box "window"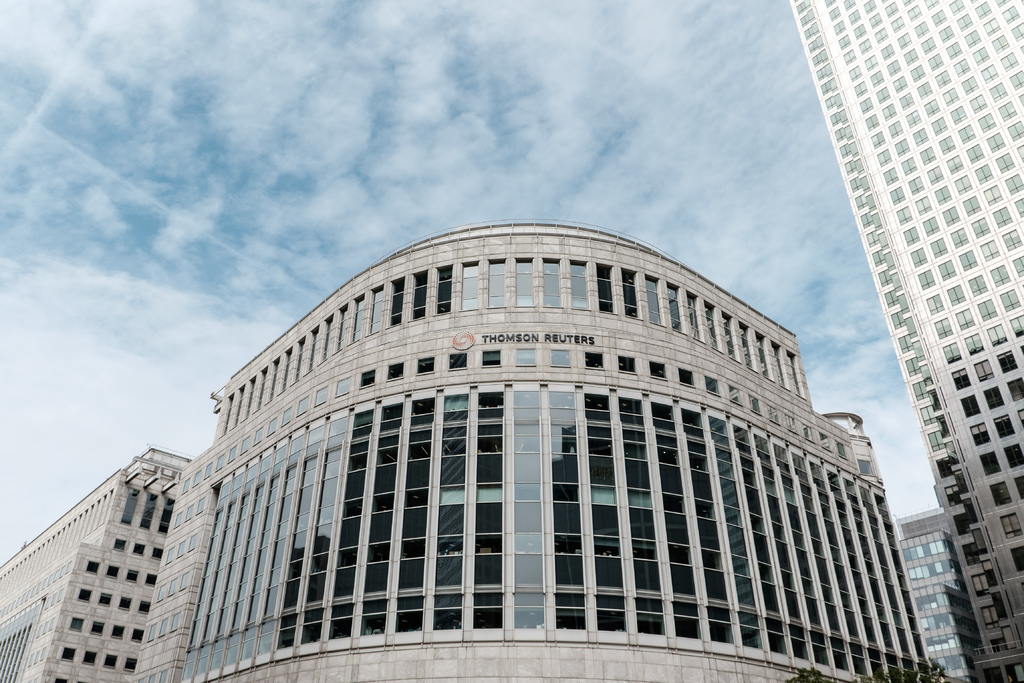
(416,354,437,374)
